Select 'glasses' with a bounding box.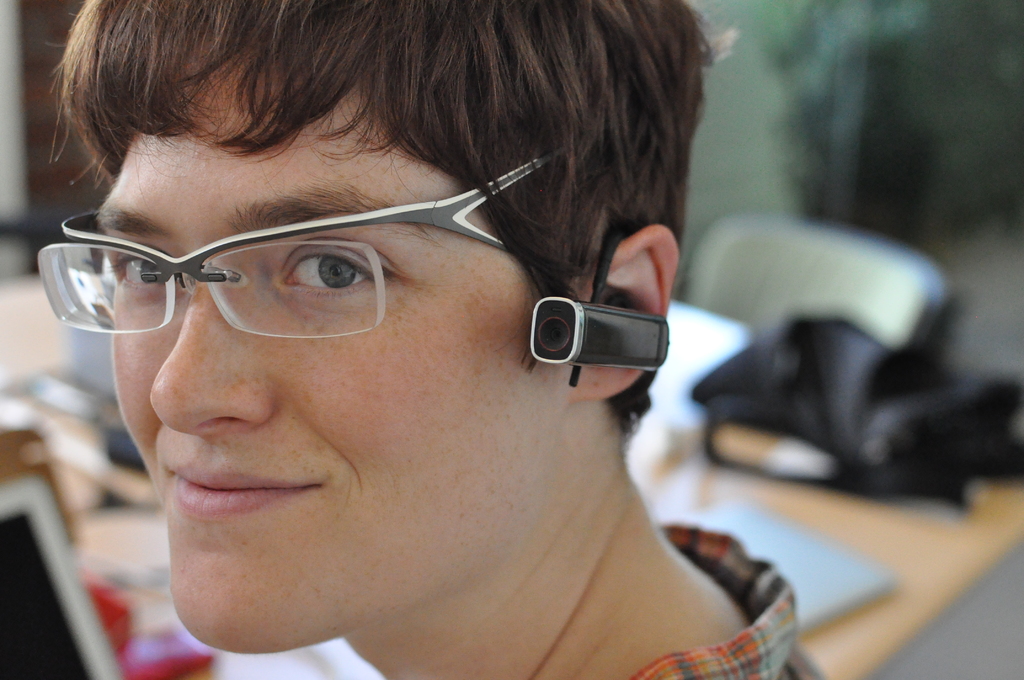
(32, 145, 614, 348).
